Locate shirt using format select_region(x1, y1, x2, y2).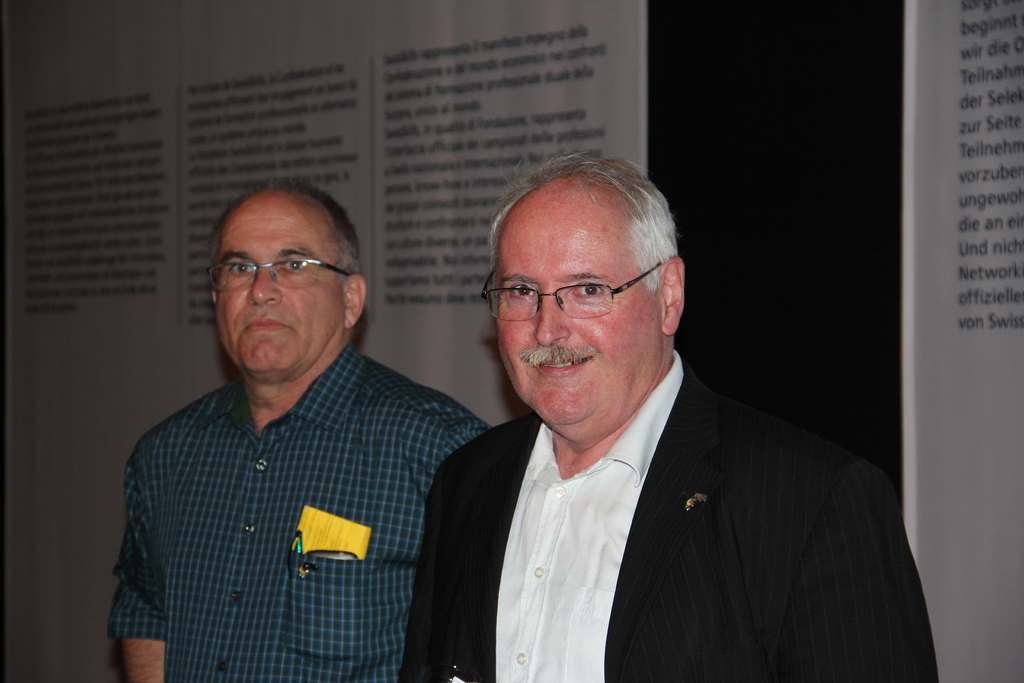
select_region(494, 350, 683, 682).
